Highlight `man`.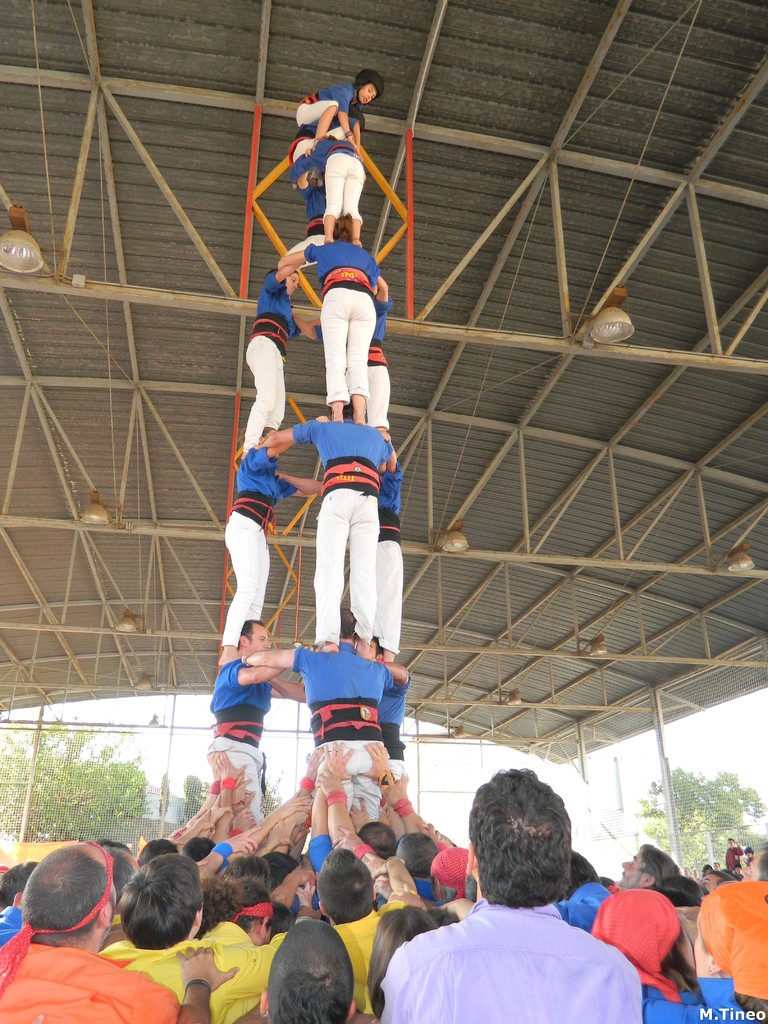
Highlighted region: select_region(228, 619, 396, 841).
